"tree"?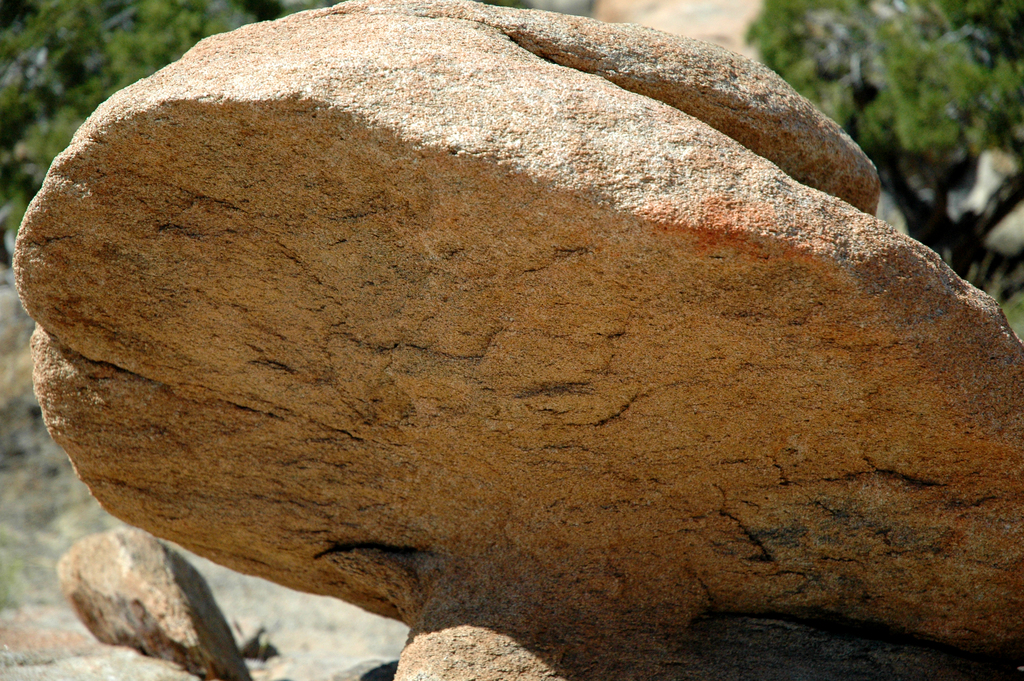
<box>751,0,1023,291</box>
